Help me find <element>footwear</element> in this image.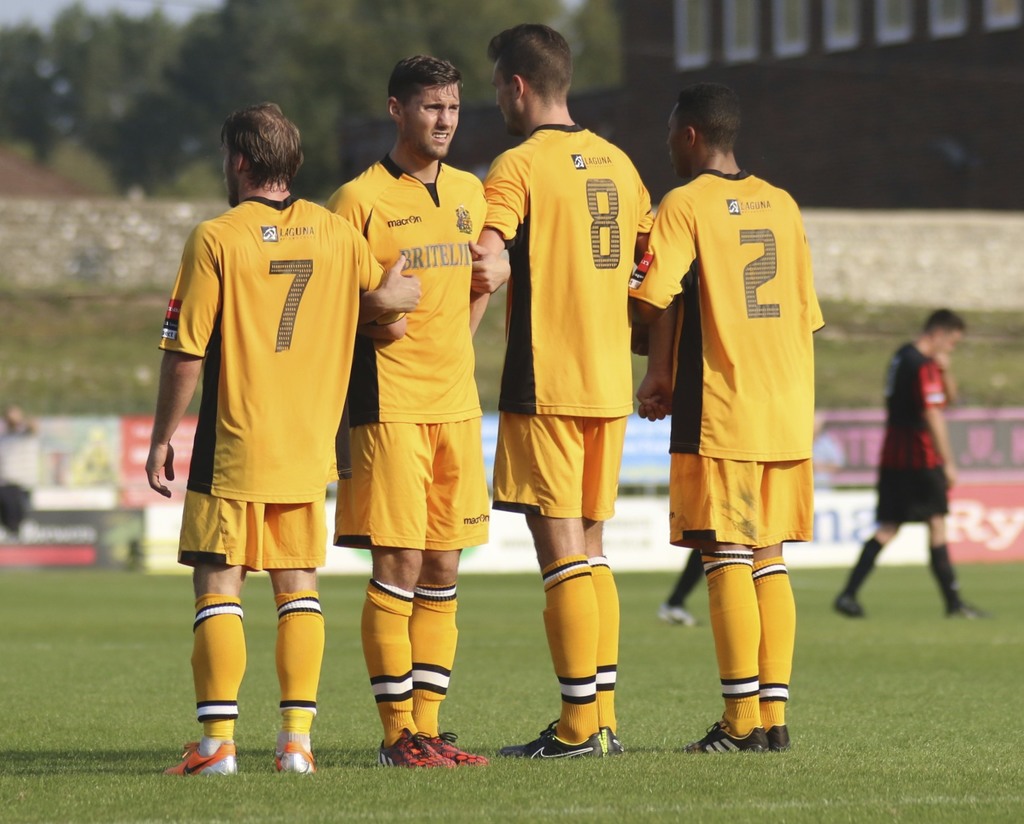
Found it: <box>943,604,996,620</box>.
